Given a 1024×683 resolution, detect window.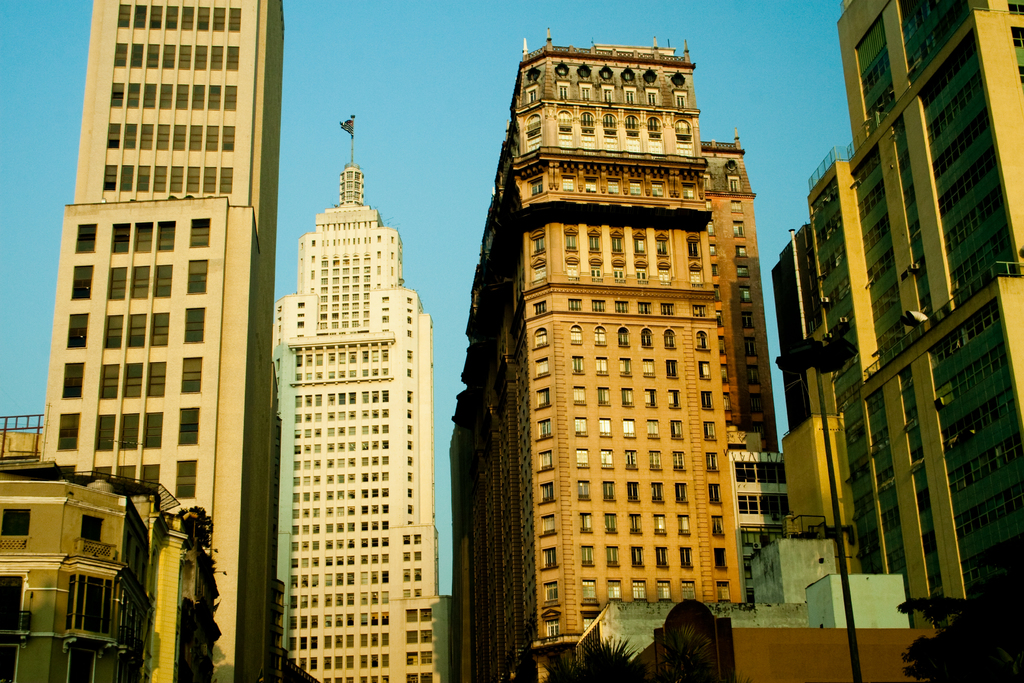
bbox=[182, 359, 202, 393].
